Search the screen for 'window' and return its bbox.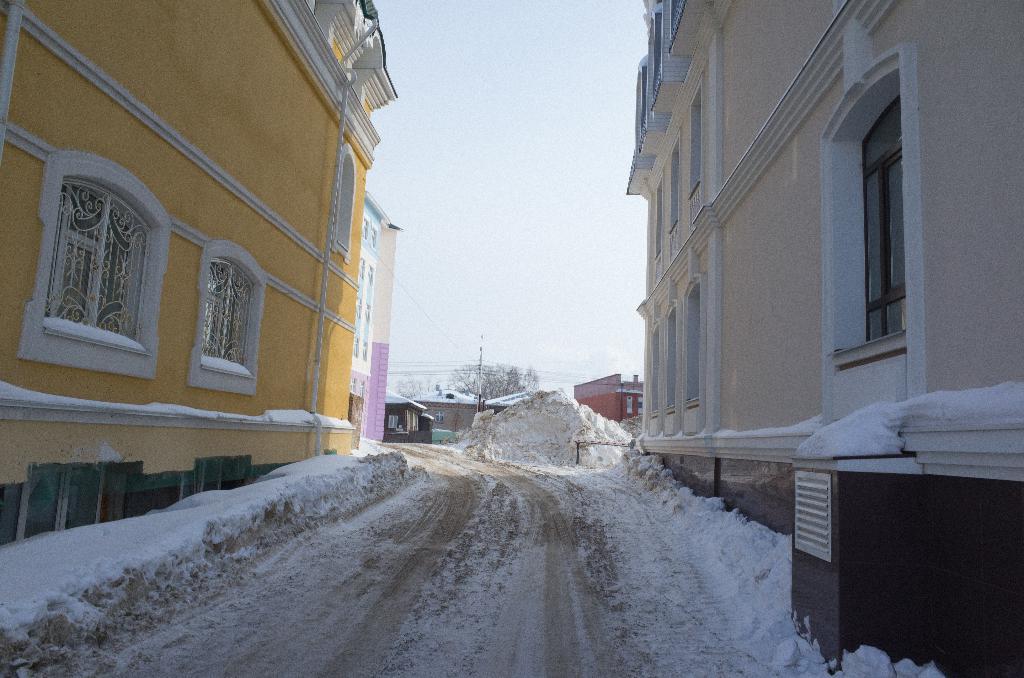
Found: [x1=189, y1=239, x2=268, y2=397].
